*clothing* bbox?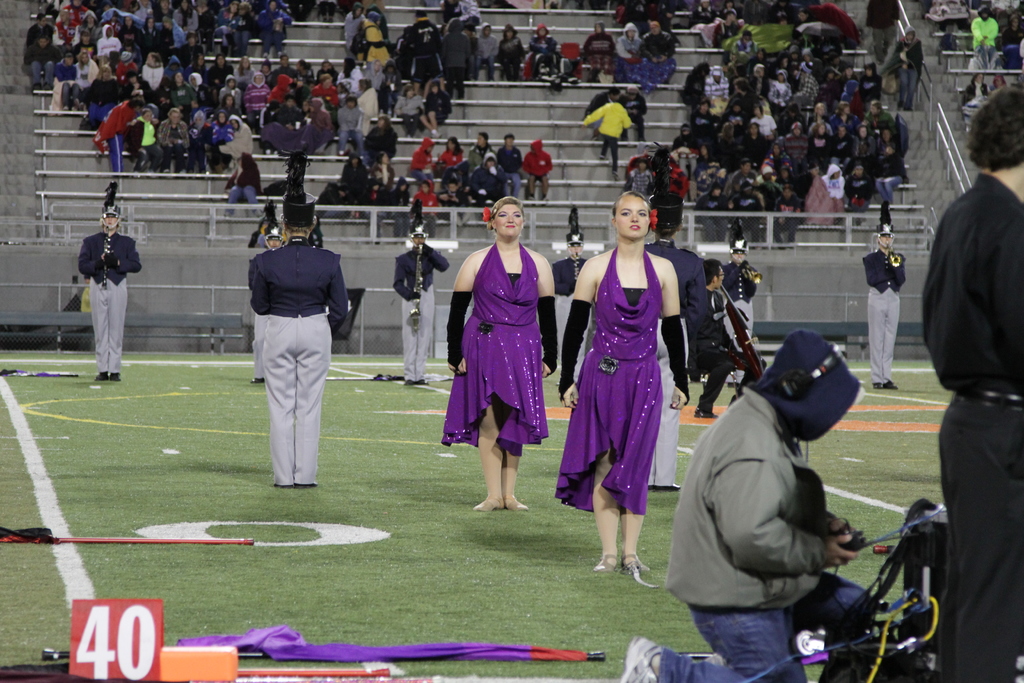
861/254/909/383
